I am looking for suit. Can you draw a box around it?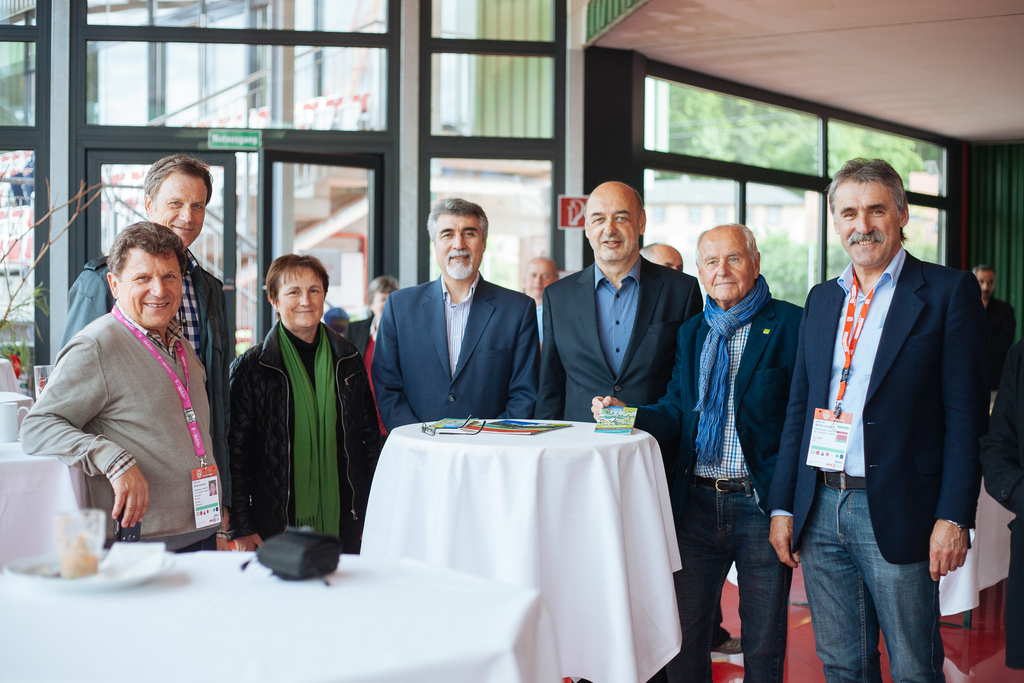
Sure, the bounding box is [365, 220, 554, 452].
